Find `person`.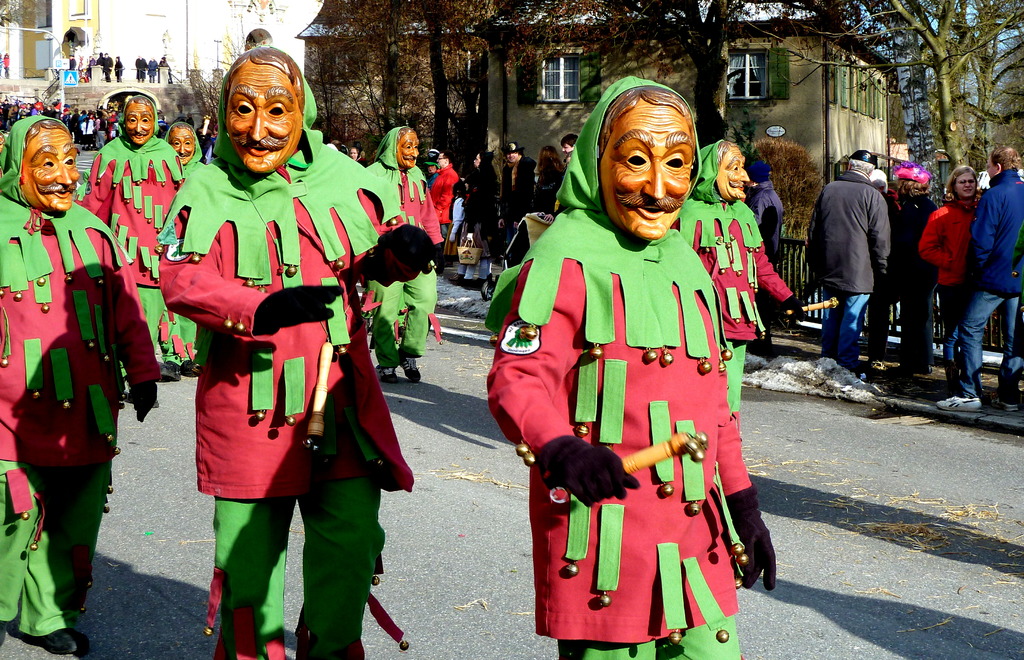
box=[158, 117, 202, 168].
